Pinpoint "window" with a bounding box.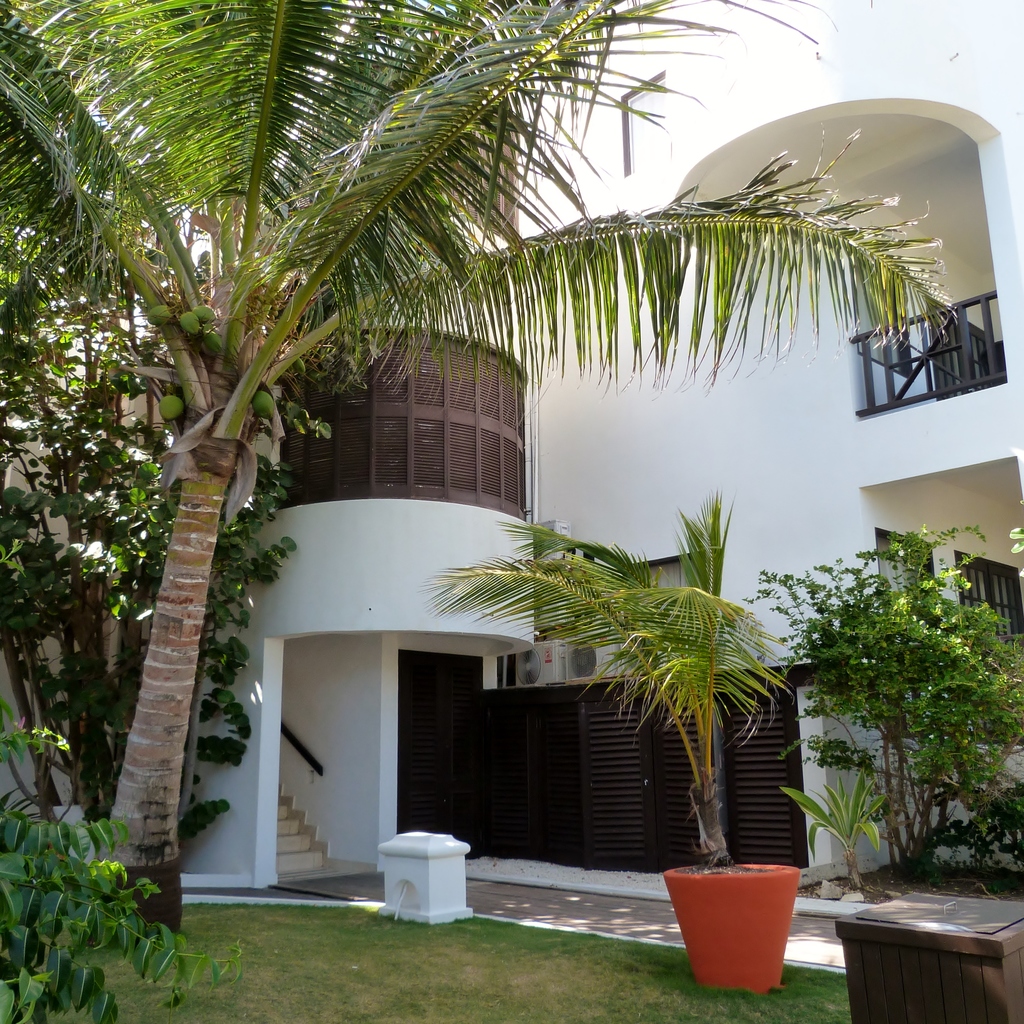
crop(877, 533, 943, 629).
